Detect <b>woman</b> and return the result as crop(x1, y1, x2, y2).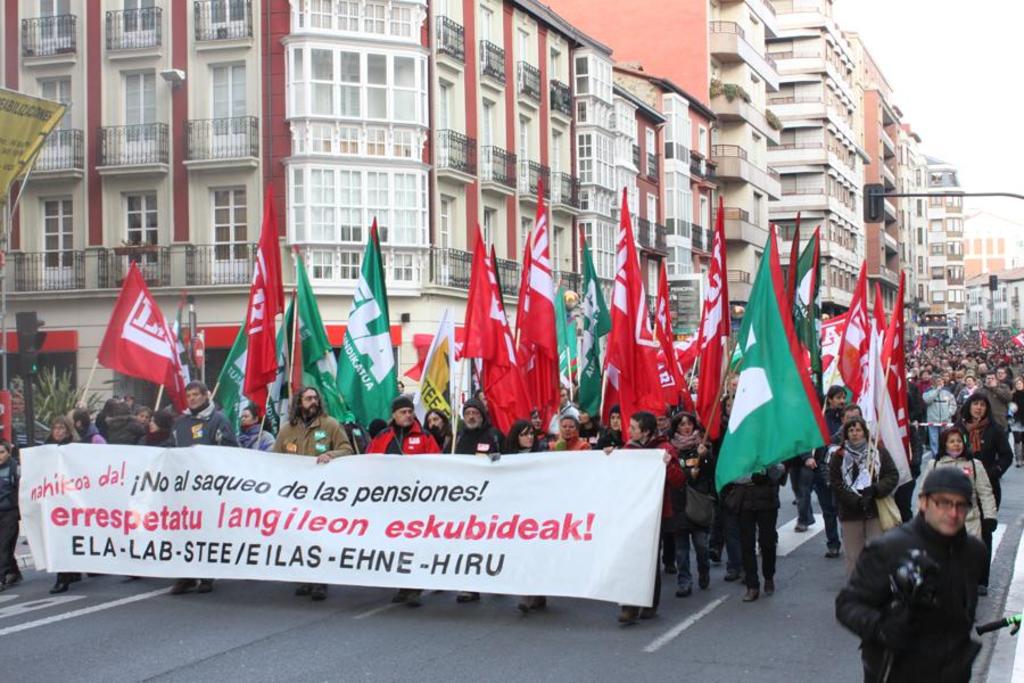
crop(827, 412, 901, 583).
